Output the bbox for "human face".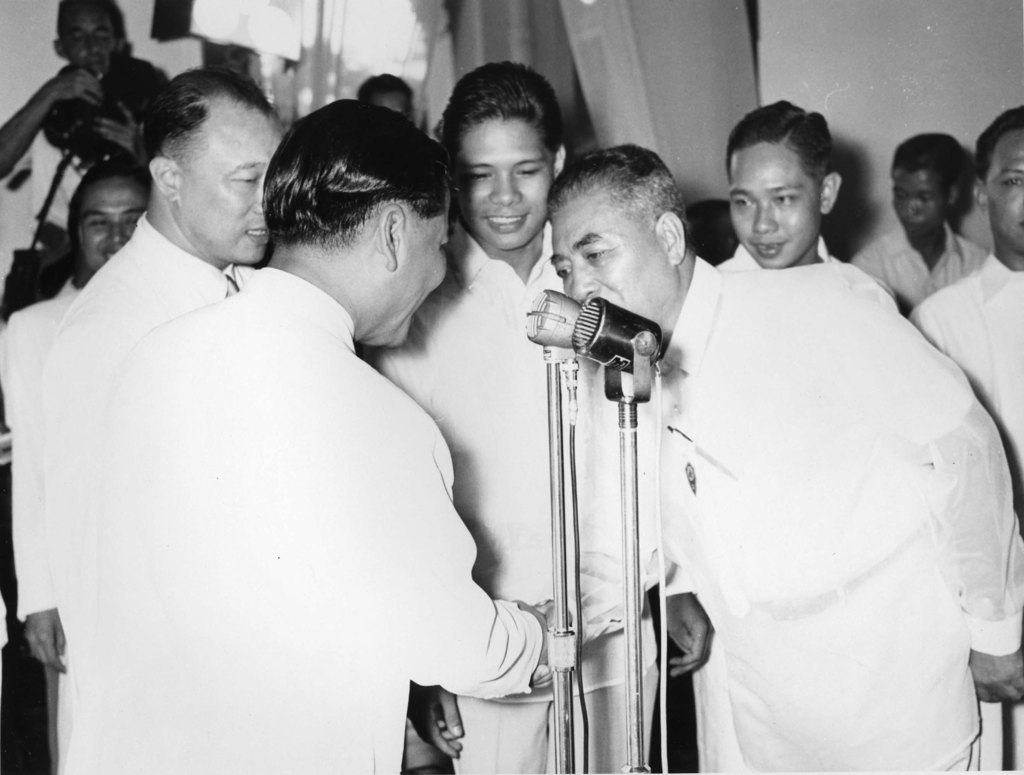
[x1=390, y1=199, x2=456, y2=350].
